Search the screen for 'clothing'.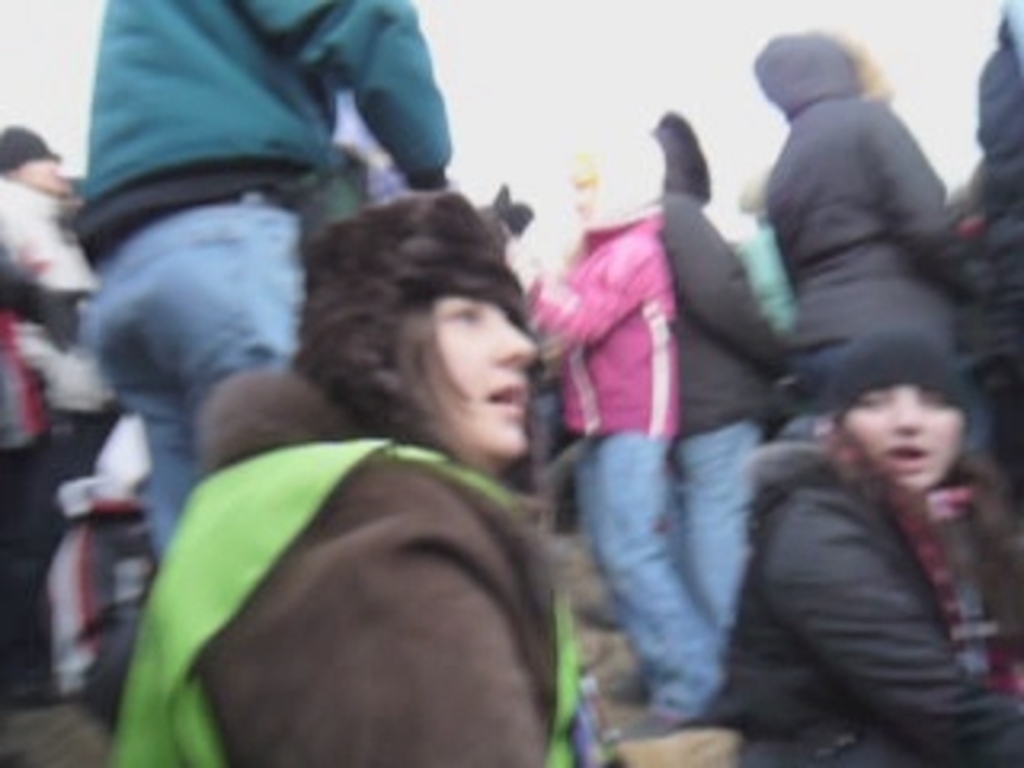
Found at 0 170 96 698.
